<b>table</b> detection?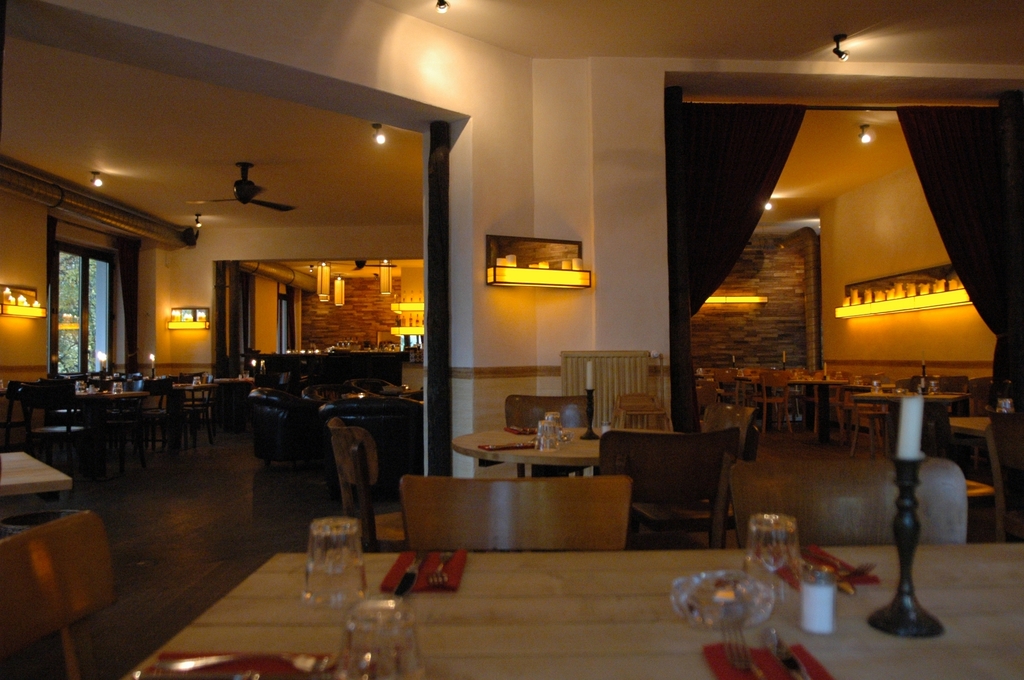
172 383 218 450
